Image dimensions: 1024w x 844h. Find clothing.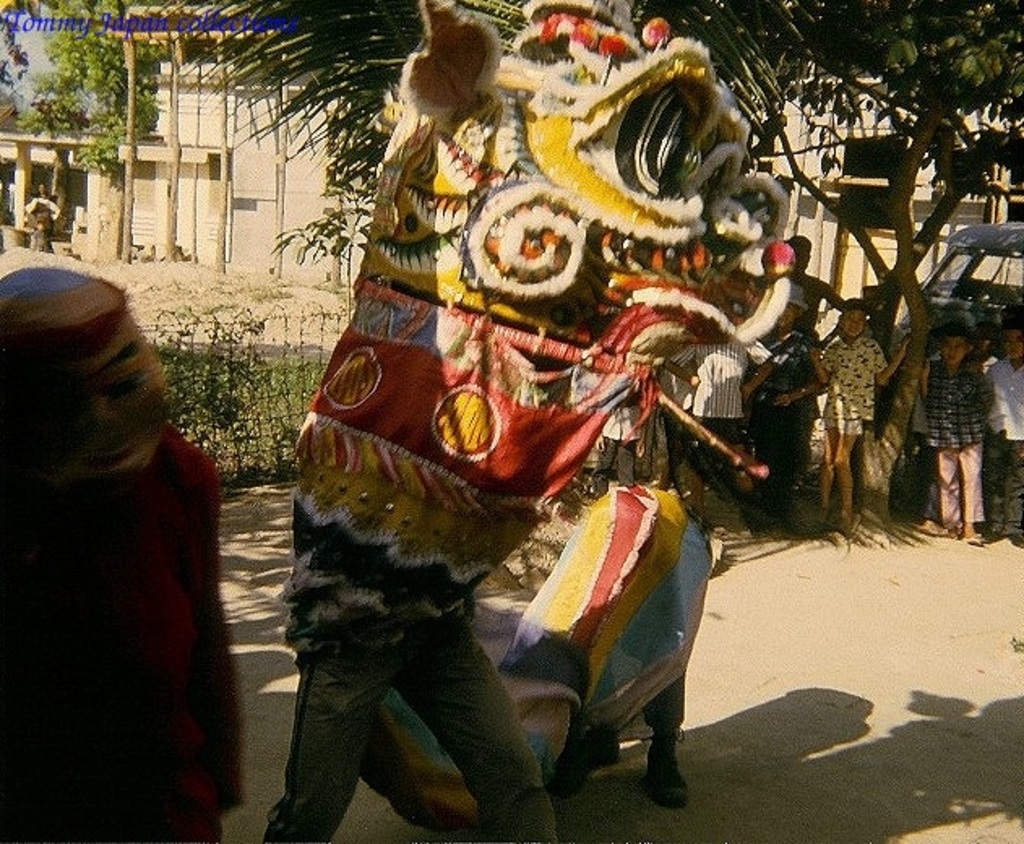
locate(990, 352, 1022, 540).
